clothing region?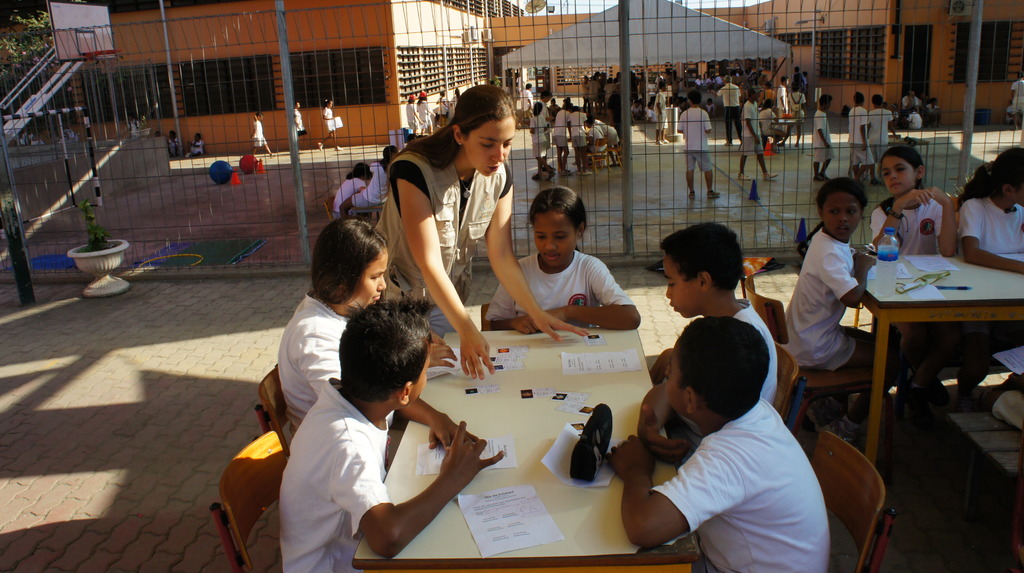
<bbox>715, 84, 736, 144</bbox>
